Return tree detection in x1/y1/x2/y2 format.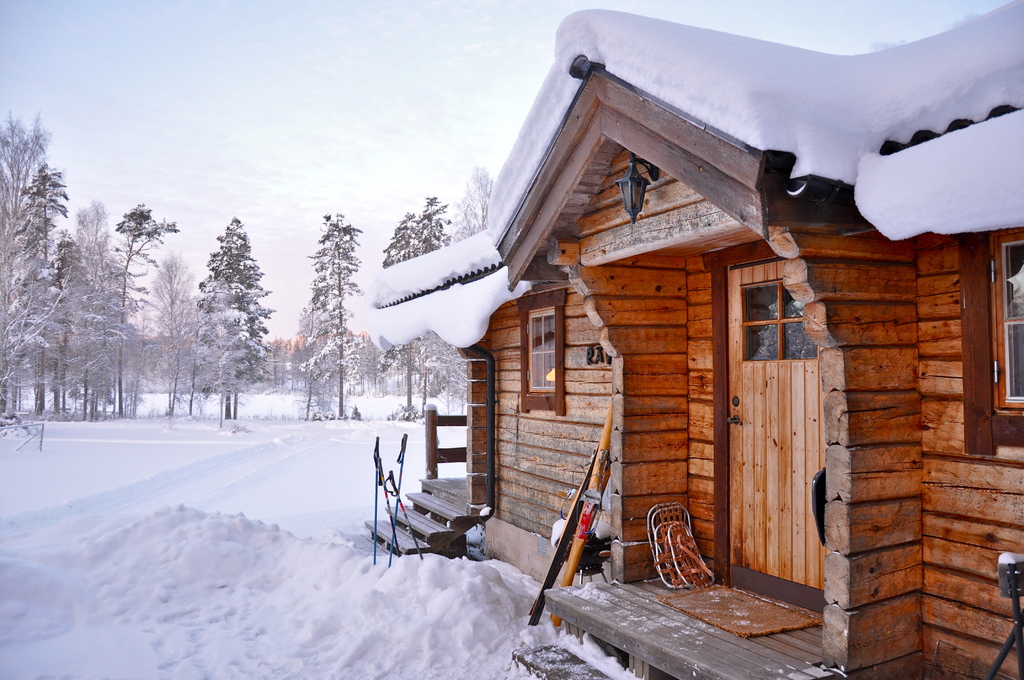
419/187/446/254.
